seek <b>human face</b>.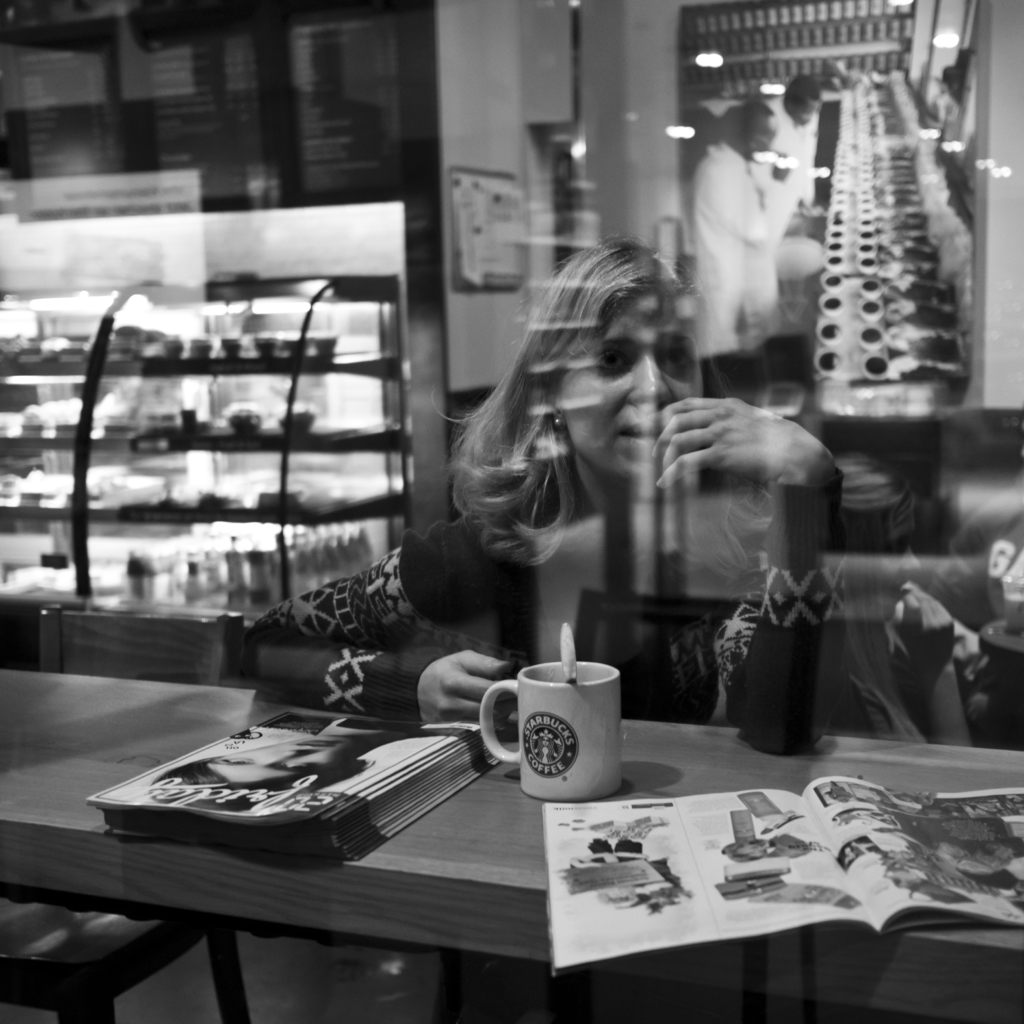
l=559, t=280, r=690, b=478.
